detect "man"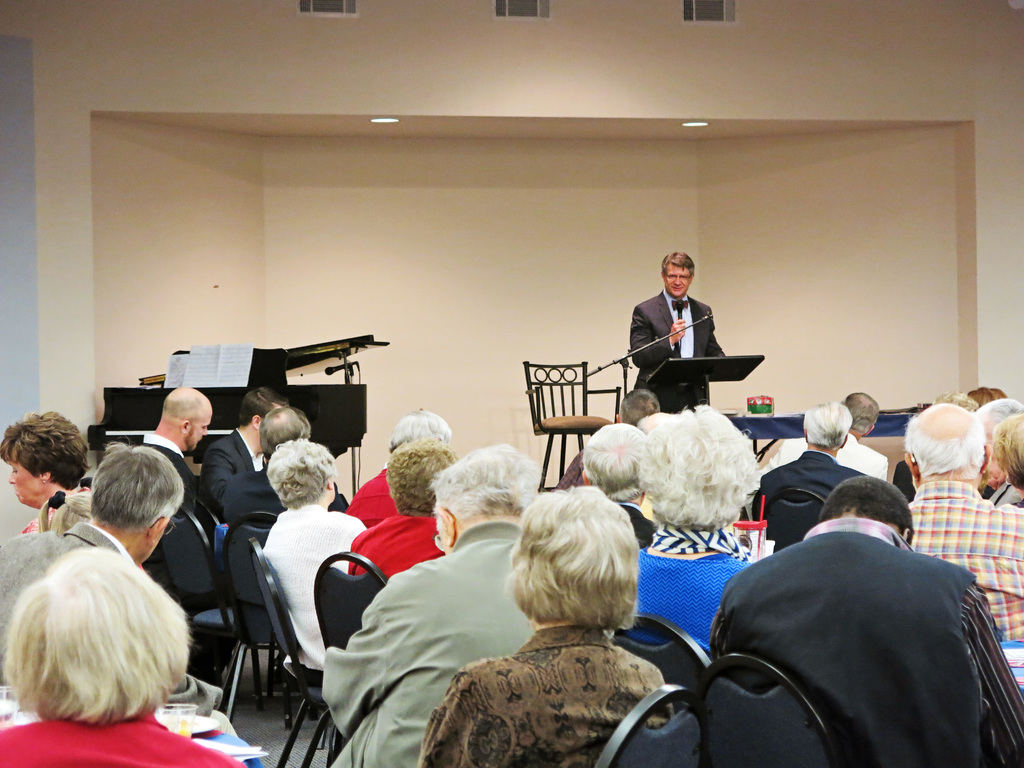
rect(903, 400, 1023, 643)
